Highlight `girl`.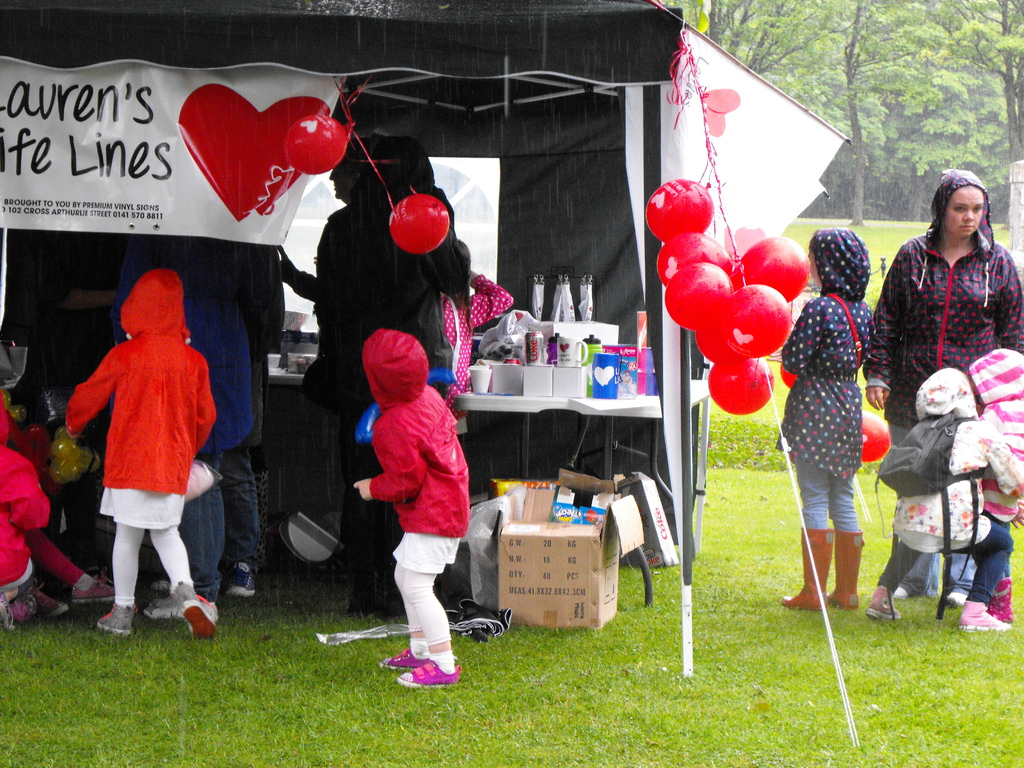
Highlighted region: detection(63, 269, 219, 639).
